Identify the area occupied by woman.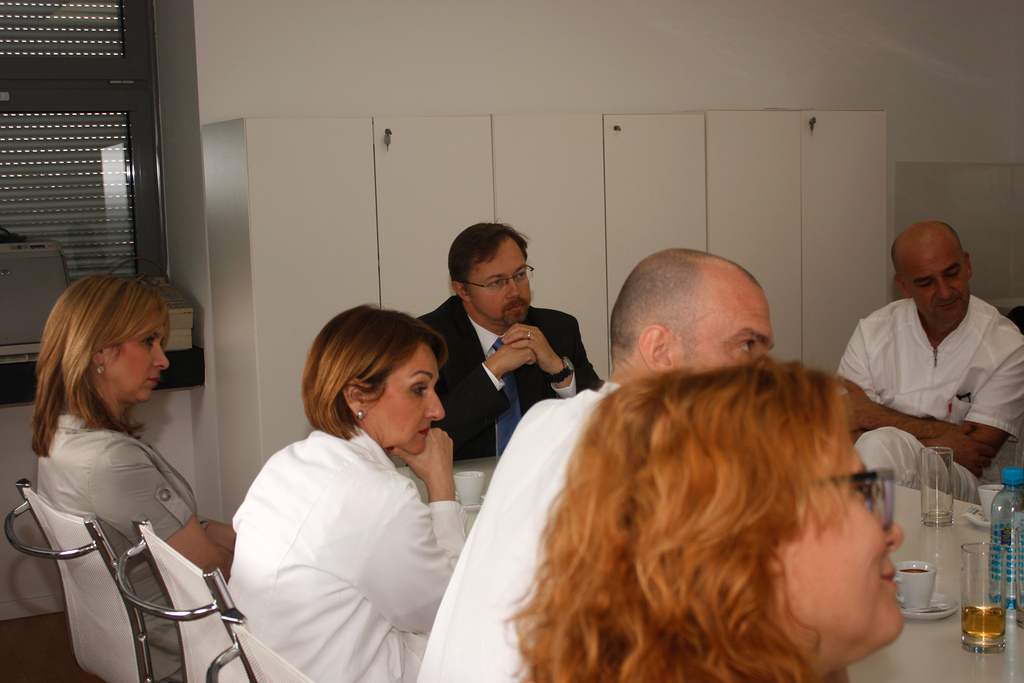
Area: l=19, t=260, r=238, b=682.
